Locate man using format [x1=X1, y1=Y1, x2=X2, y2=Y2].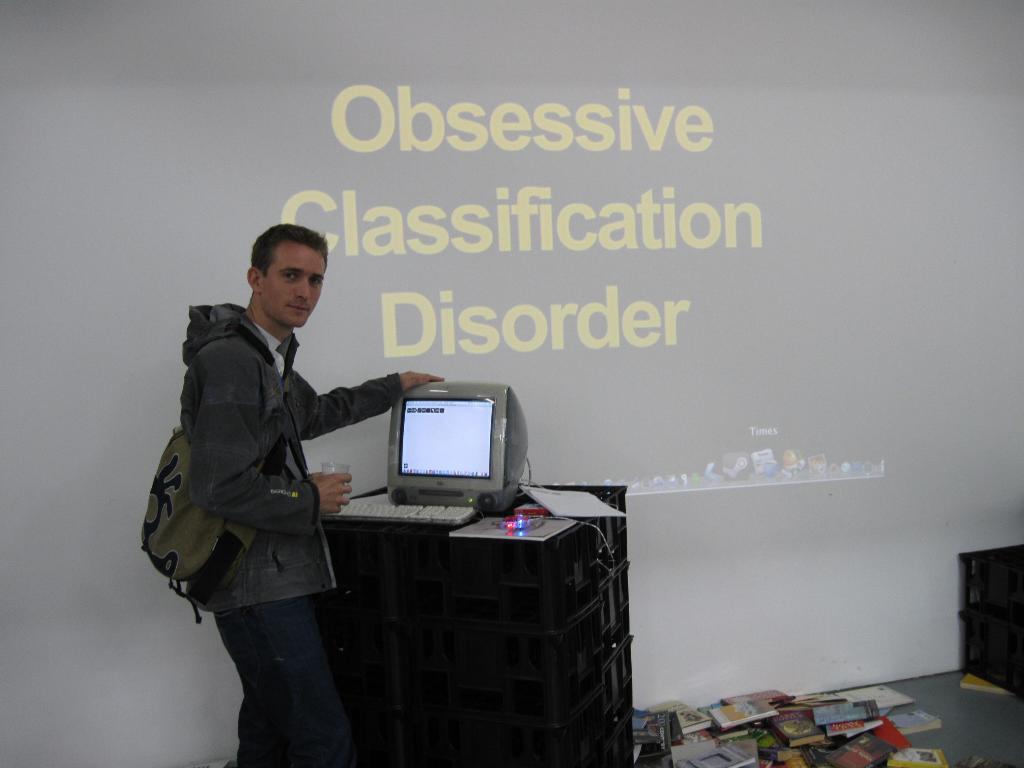
[x1=147, y1=214, x2=403, y2=738].
